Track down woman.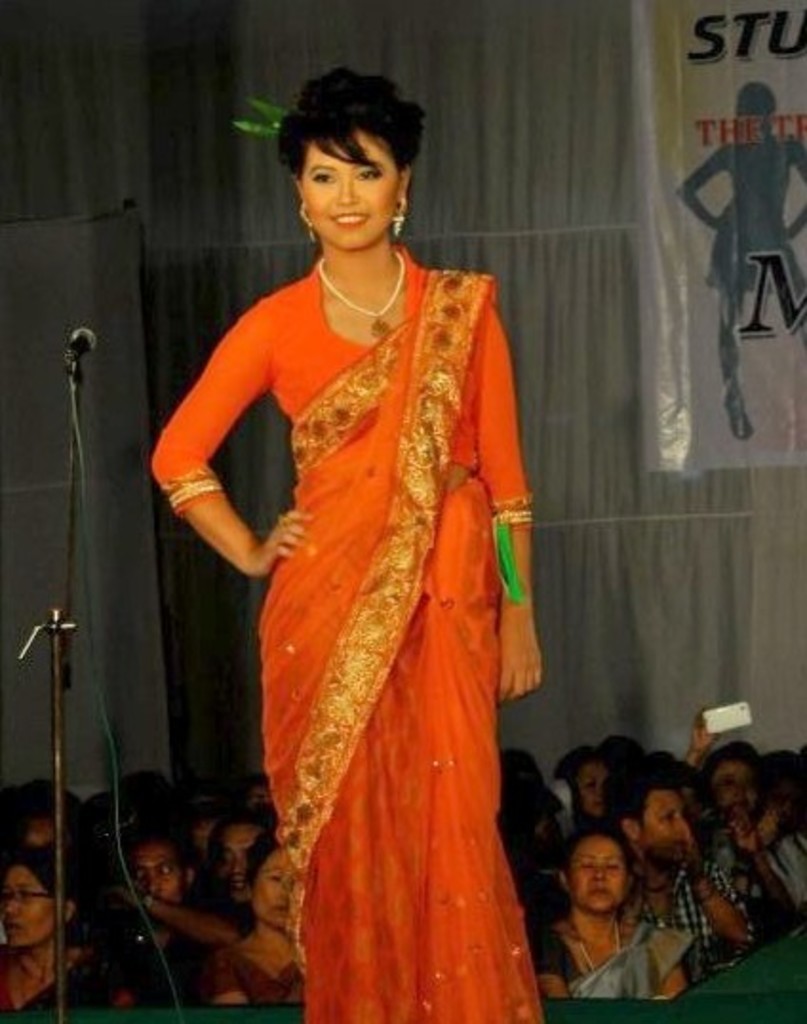
Tracked to 527,820,695,1011.
